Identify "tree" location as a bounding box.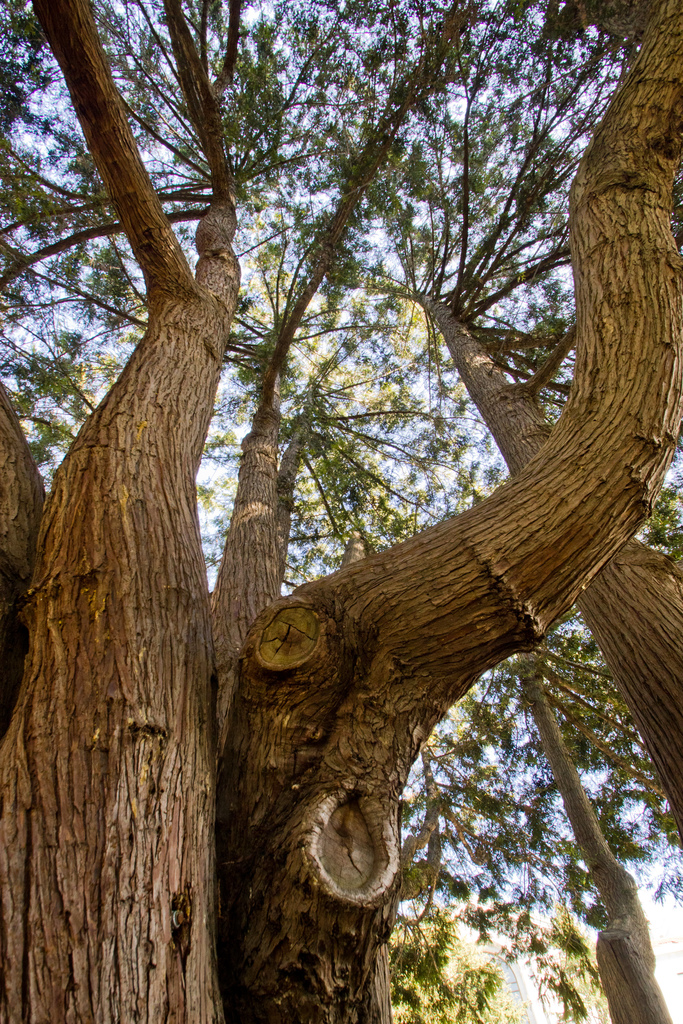
(0,0,682,1023).
